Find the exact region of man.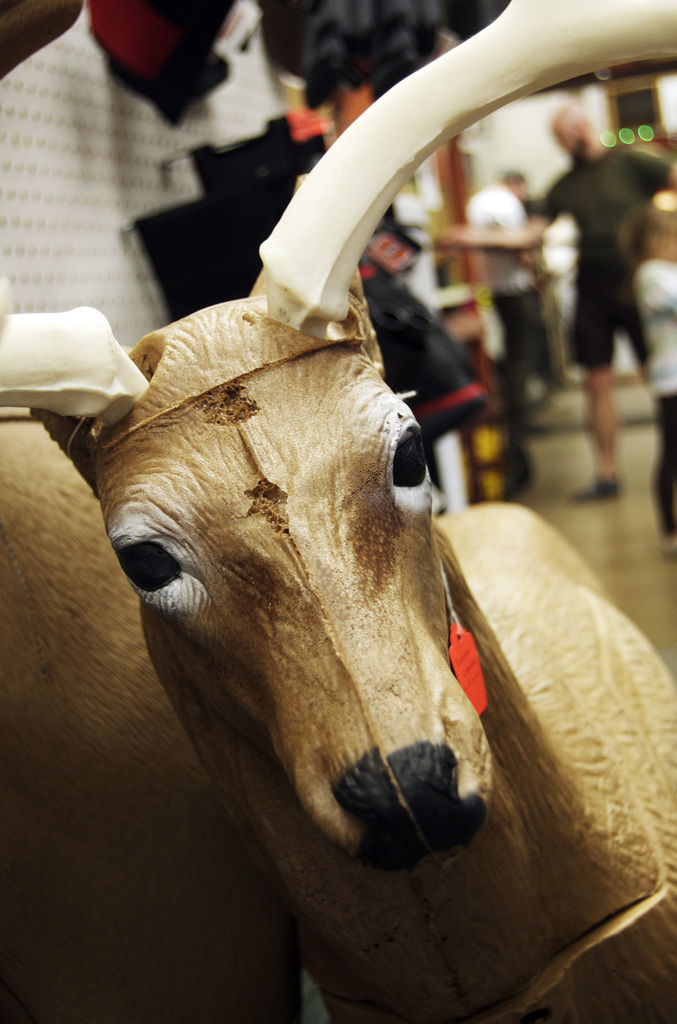
Exact region: (x1=468, y1=166, x2=534, y2=385).
